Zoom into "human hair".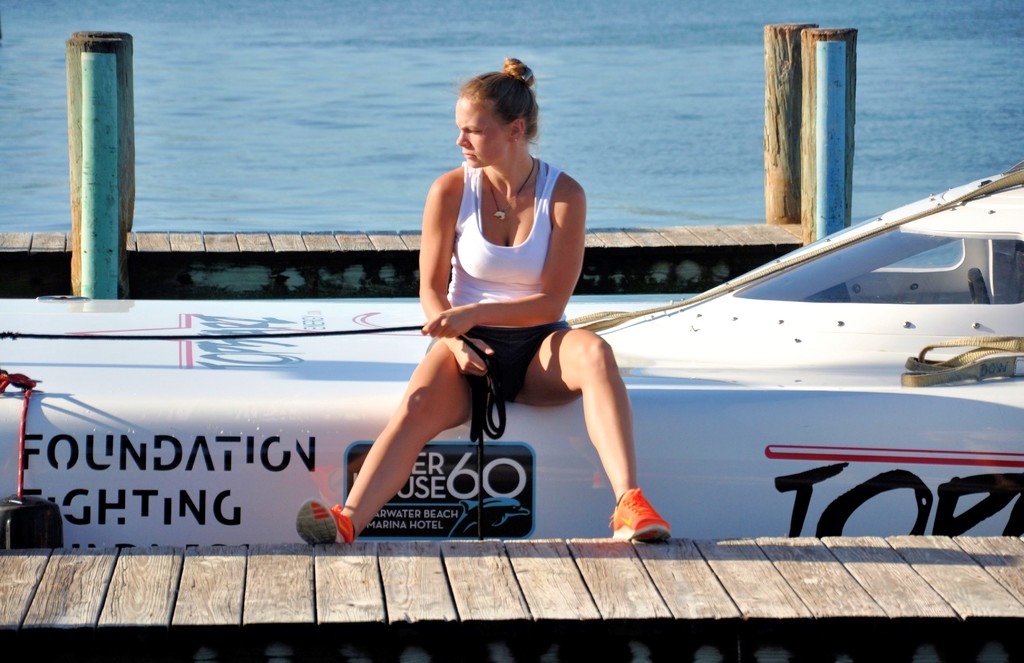
Zoom target: box(458, 60, 547, 160).
